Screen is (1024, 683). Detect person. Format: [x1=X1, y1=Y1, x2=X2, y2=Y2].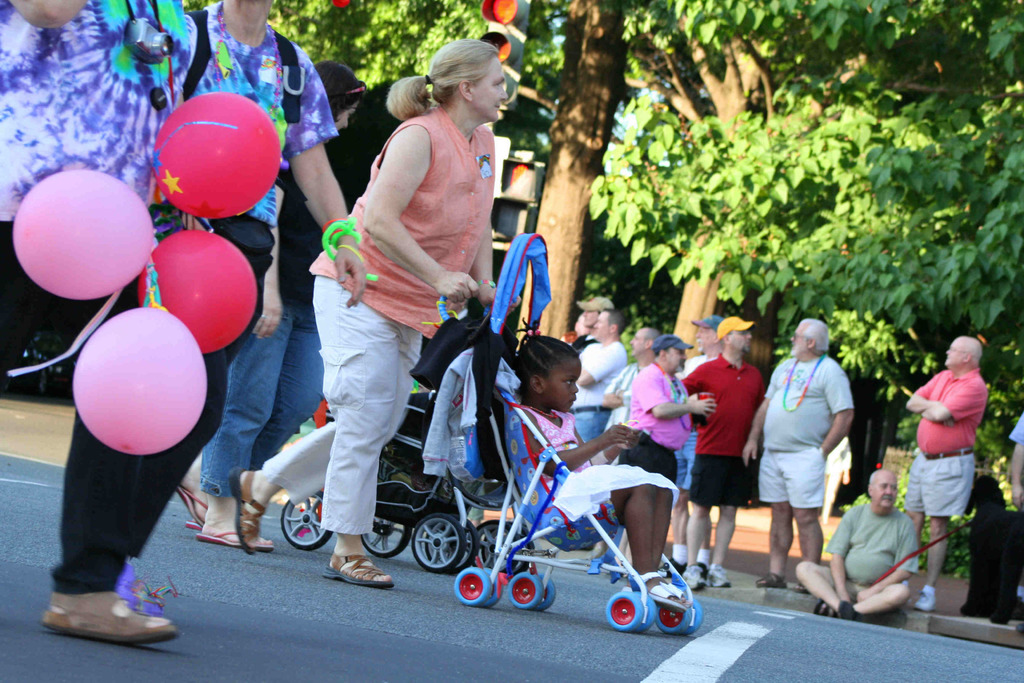
[x1=738, y1=320, x2=858, y2=591].
